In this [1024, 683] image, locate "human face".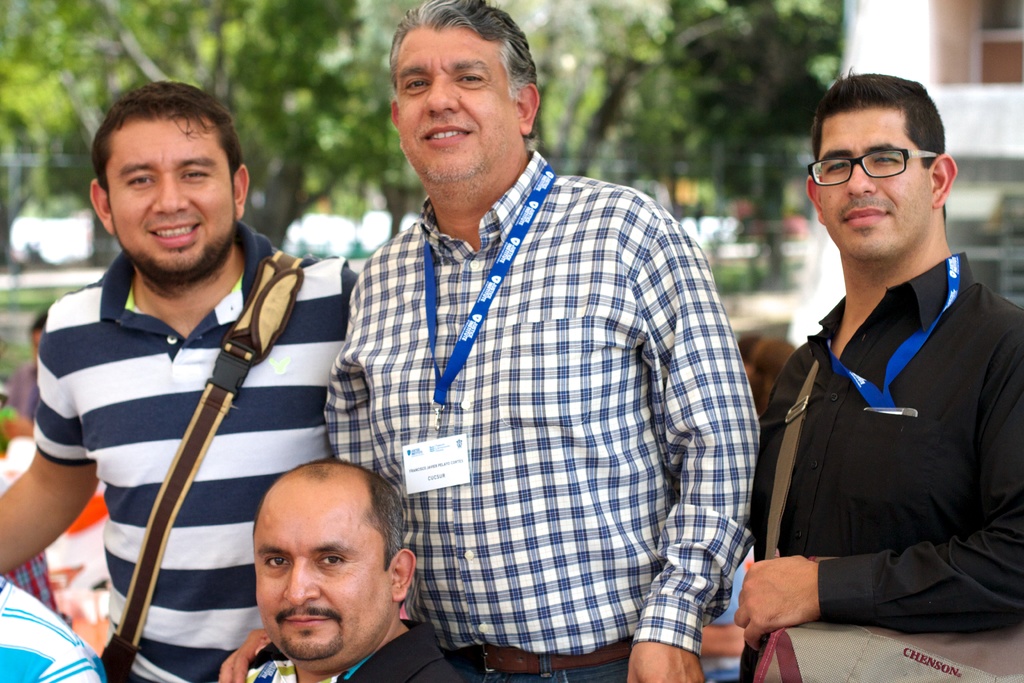
Bounding box: {"left": 109, "top": 118, "right": 237, "bottom": 283}.
